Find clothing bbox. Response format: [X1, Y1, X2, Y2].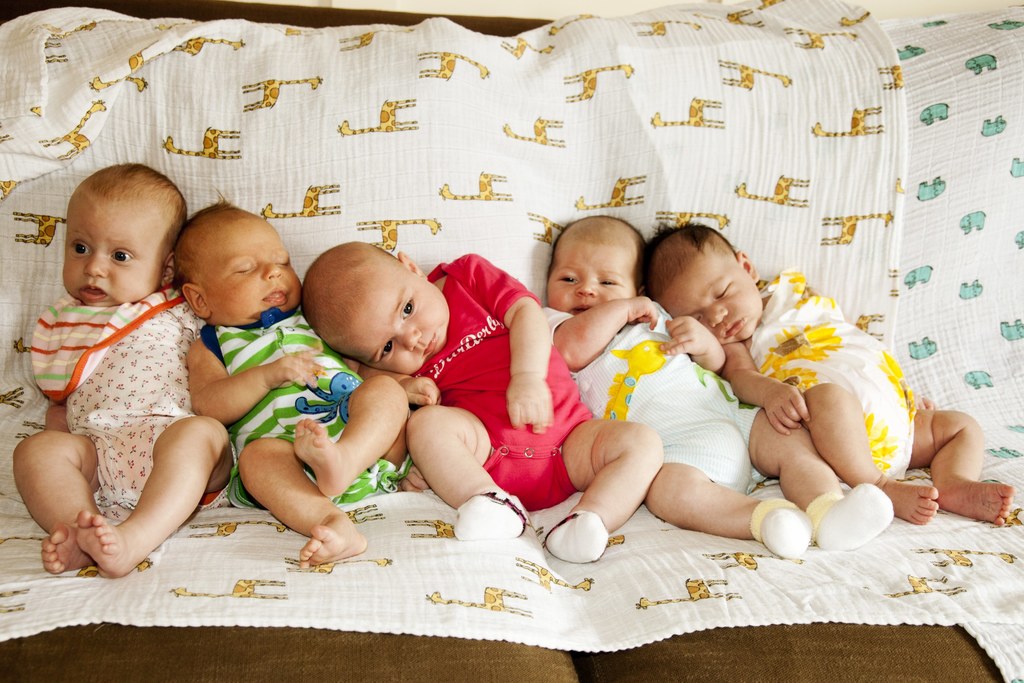
[24, 281, 208, 516].
